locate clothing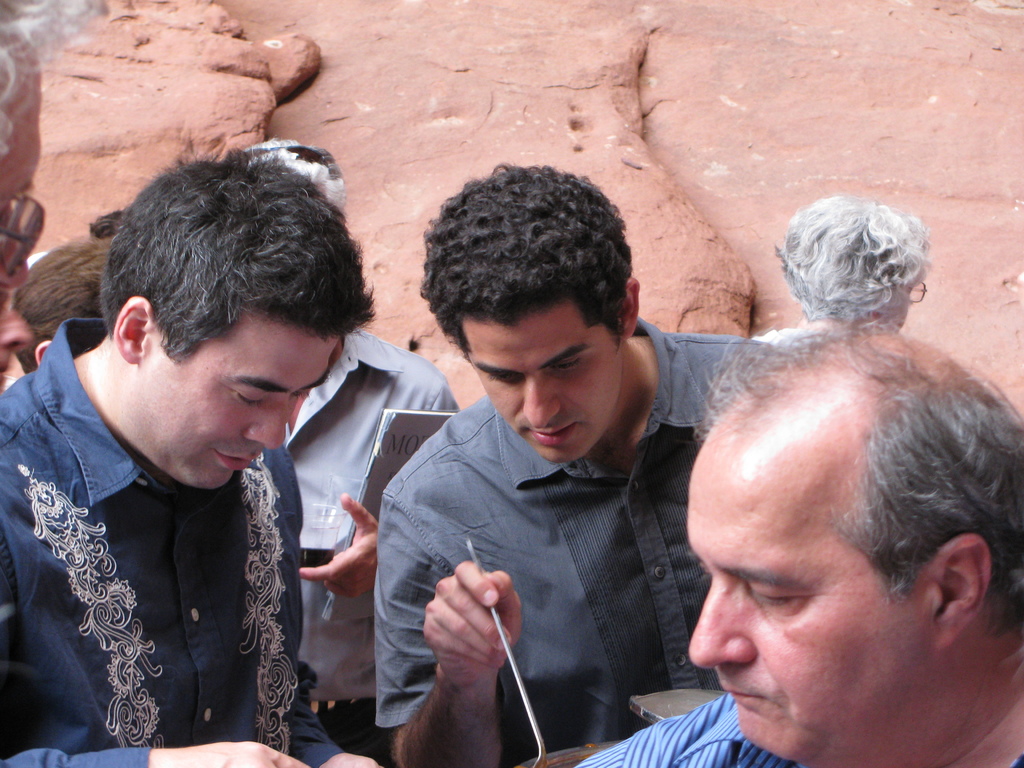
bbox=[0, 321, 363, 767]
